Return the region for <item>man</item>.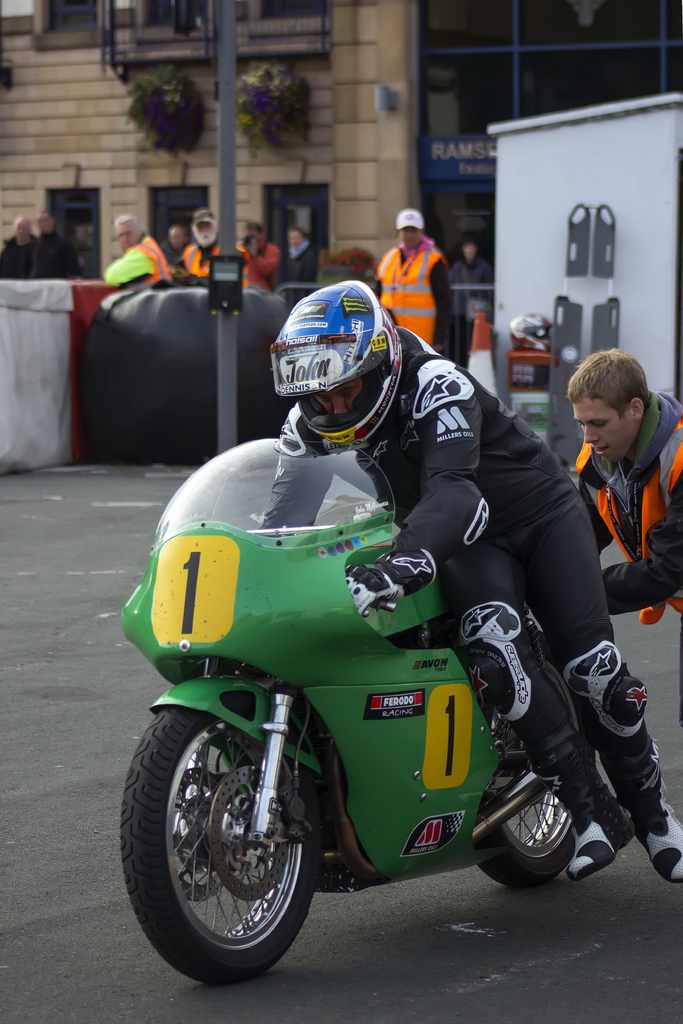
crop(447, 235, 496, 363).
